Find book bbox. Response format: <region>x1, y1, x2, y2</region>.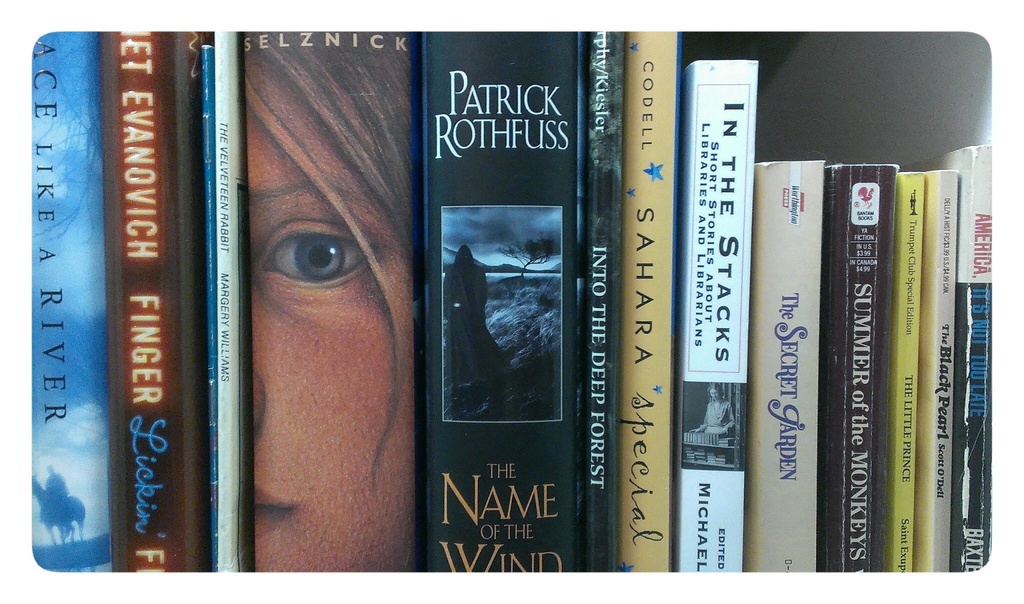
<region>822, 157, 896, 575</region>.
